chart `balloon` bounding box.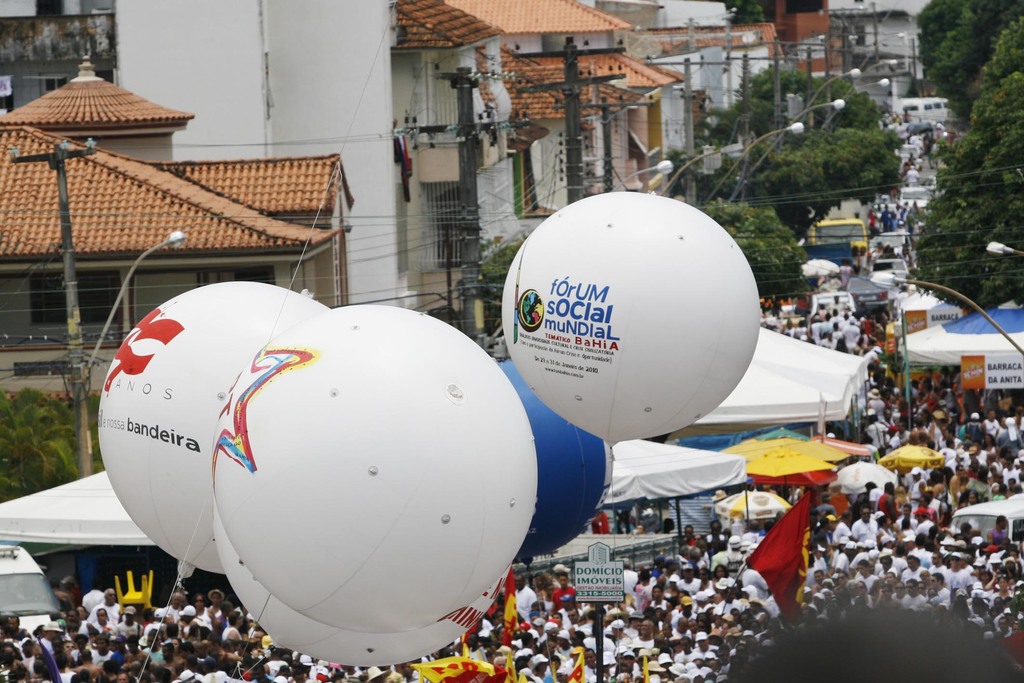
Charted: locate(214, 304, 536, 635).
